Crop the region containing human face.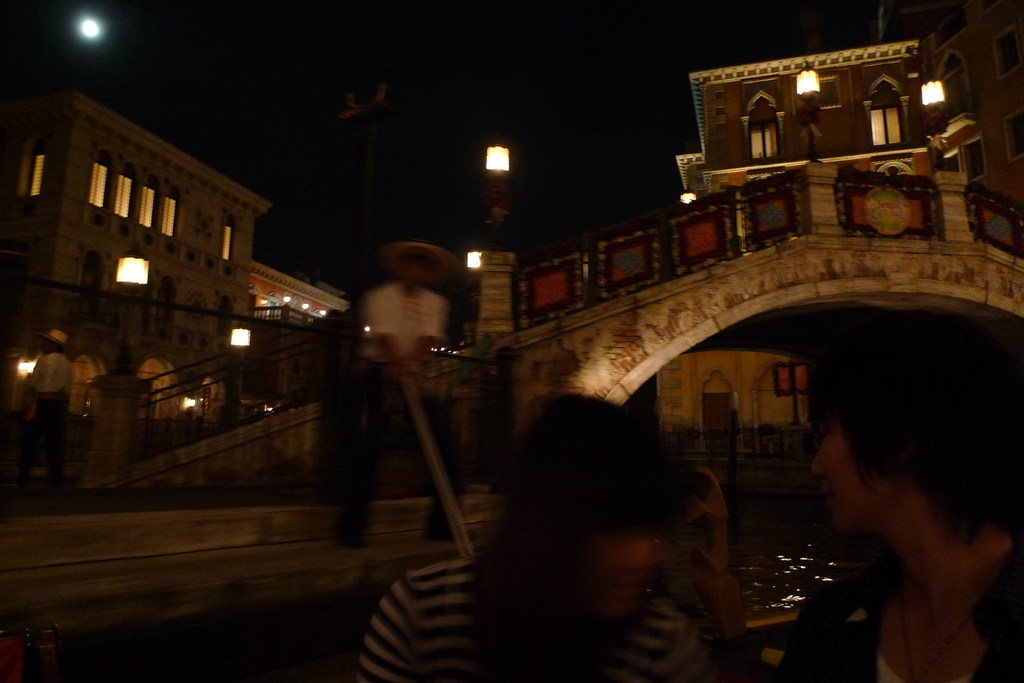
Crop region: [x1=817, y1=404, x2=900, y2=534].
